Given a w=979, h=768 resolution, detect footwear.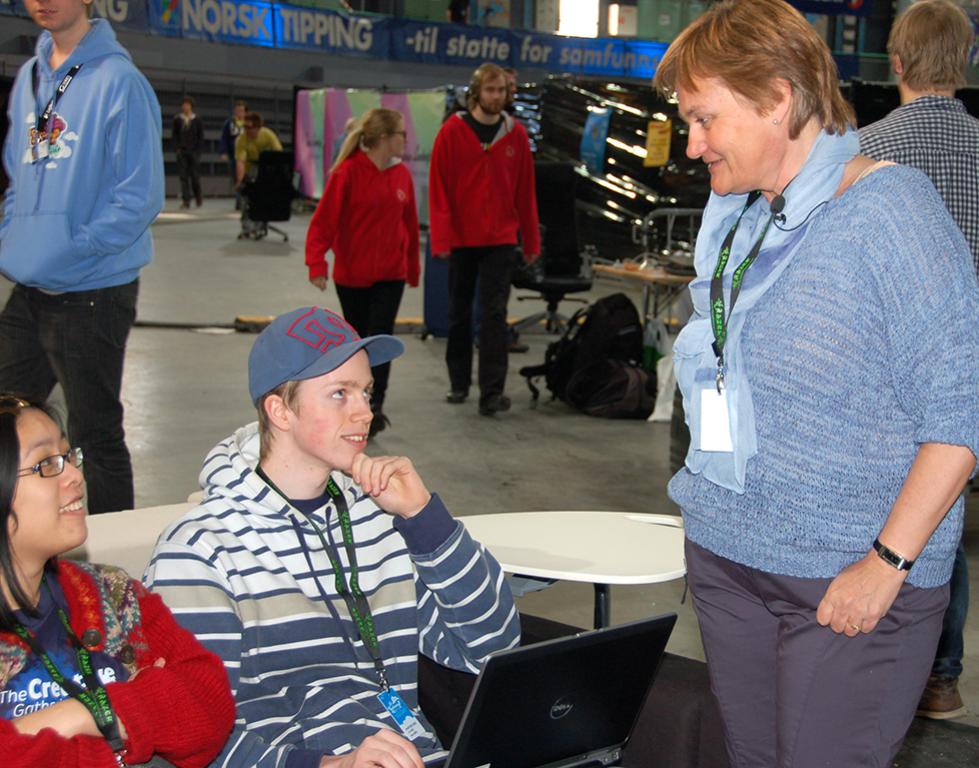
477,394,513,418.
